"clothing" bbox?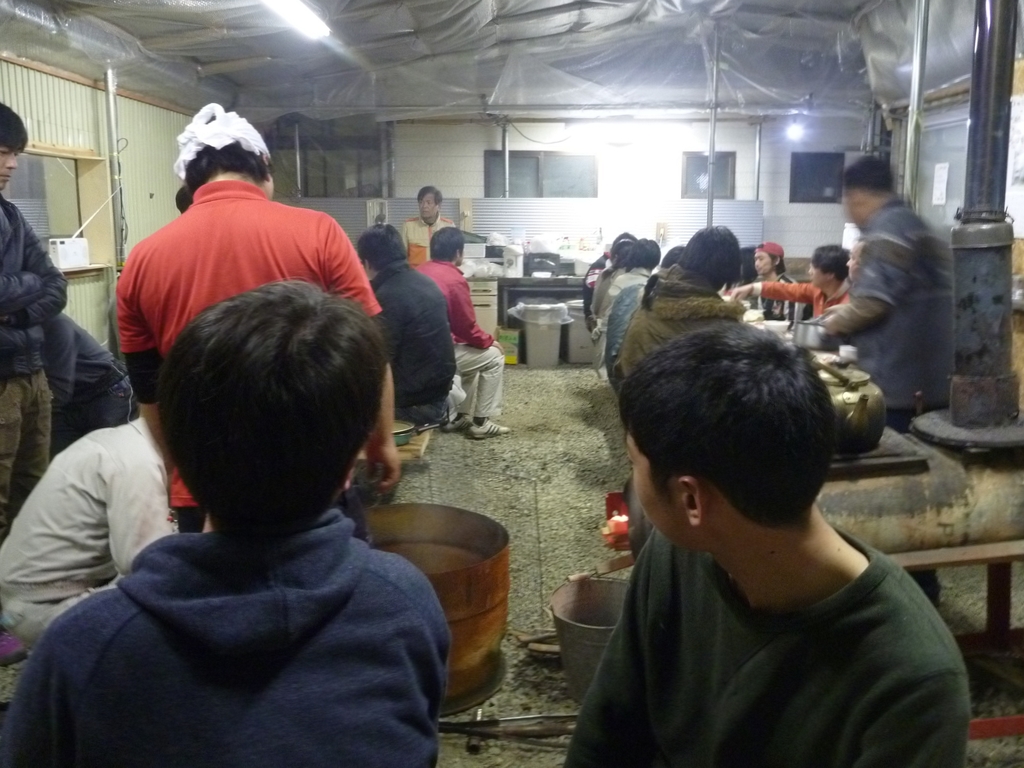
<region>111, 178, 389, 362</region>
